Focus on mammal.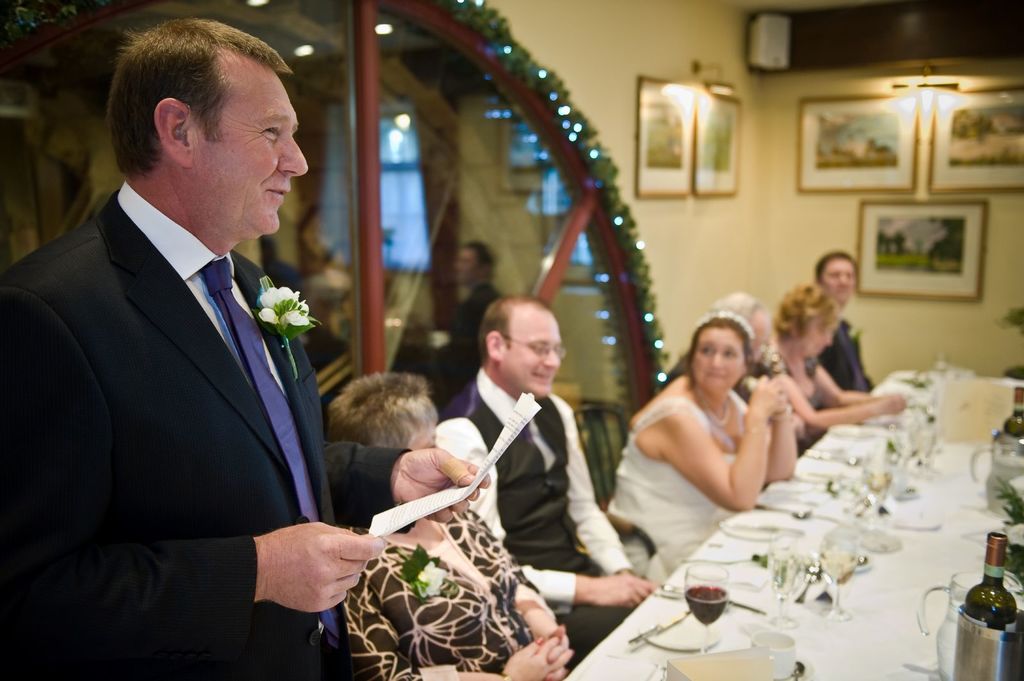
Focused at (28,22,436,670).
